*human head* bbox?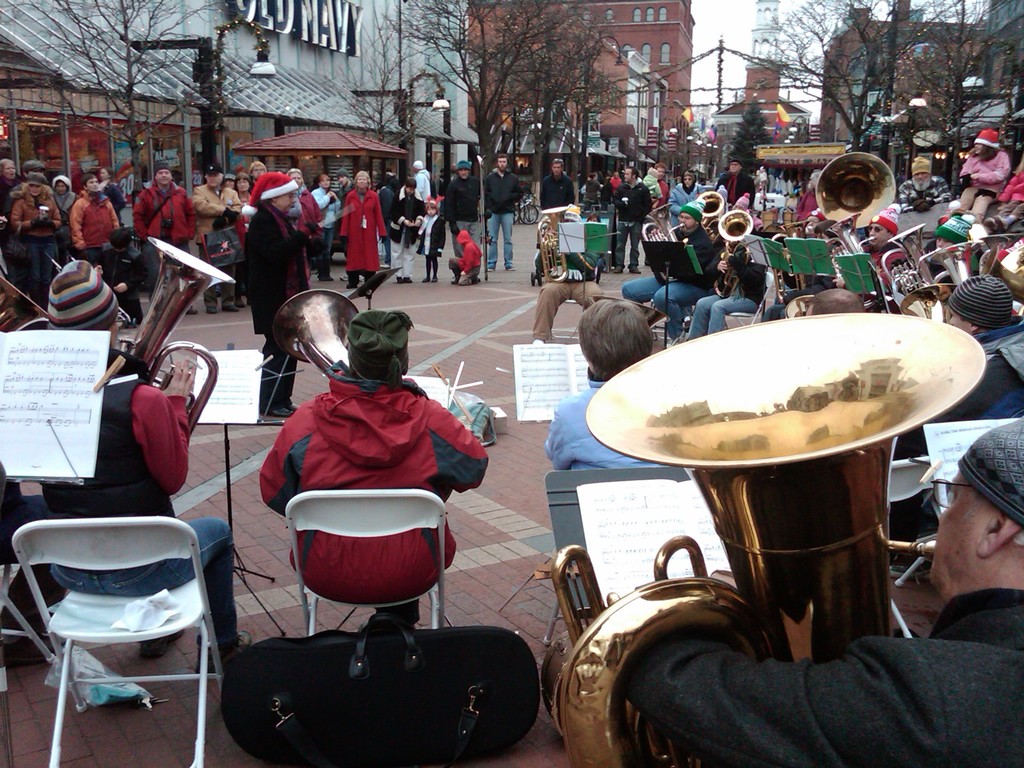
BBox(456, 231, 470, 244)
